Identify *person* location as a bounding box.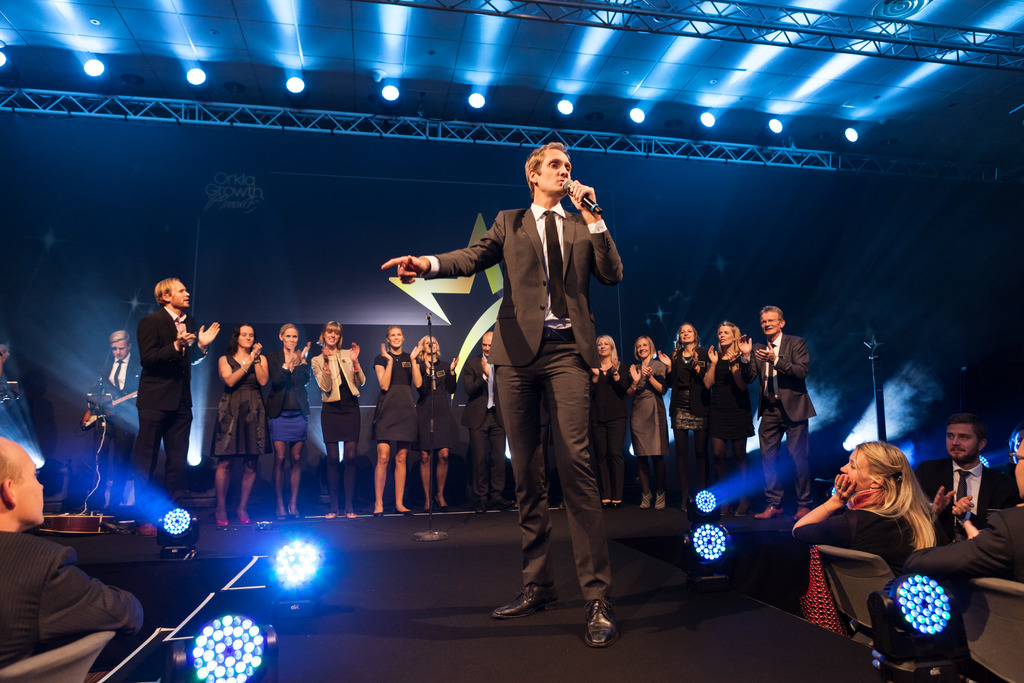
select_region(627, 329, 671, 511).
